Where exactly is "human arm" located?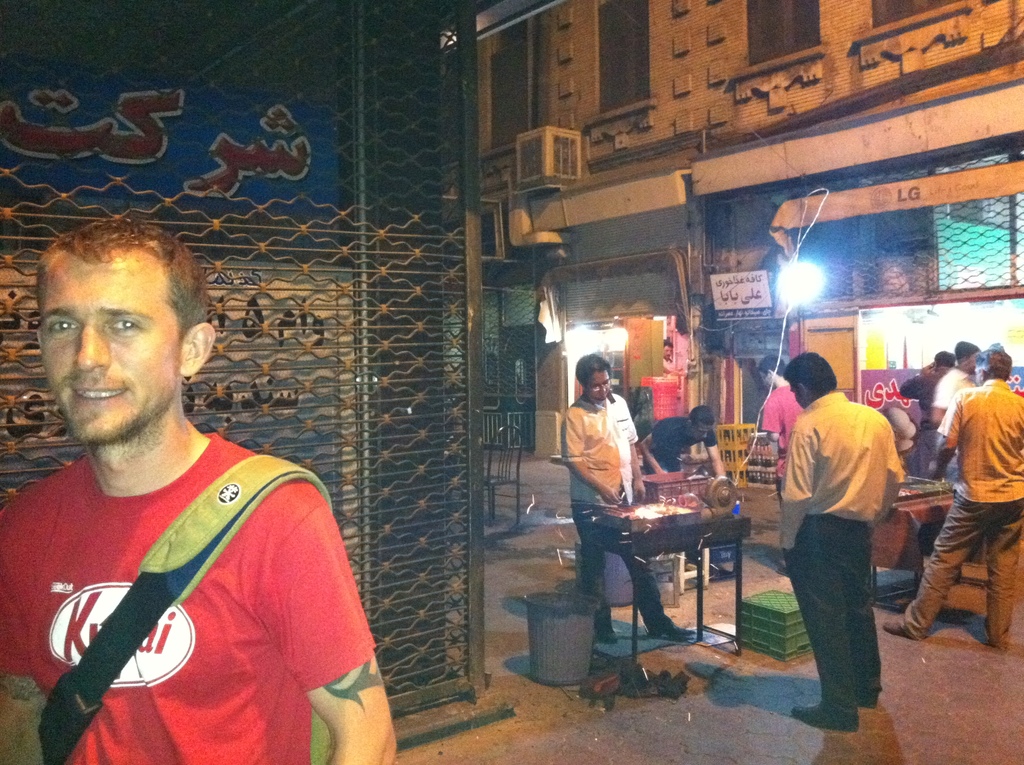
Its bounding box is select_region(703, 424, 725, 478).
